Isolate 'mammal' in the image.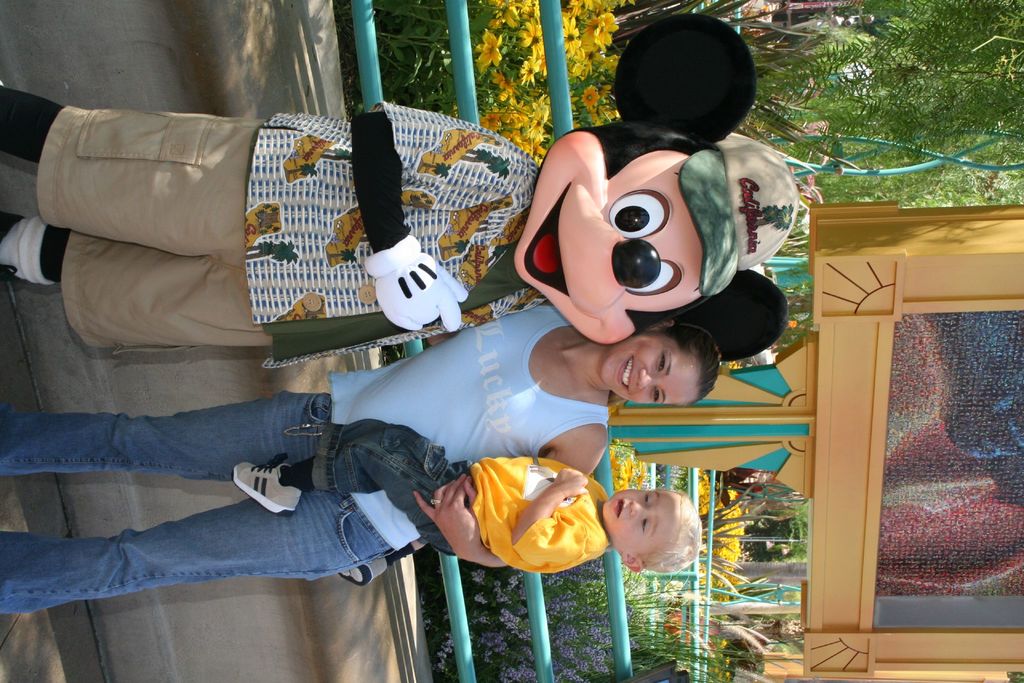
Isolated region: {"left": 0, "top": 14, "right": 803, "bottom": 361}.
